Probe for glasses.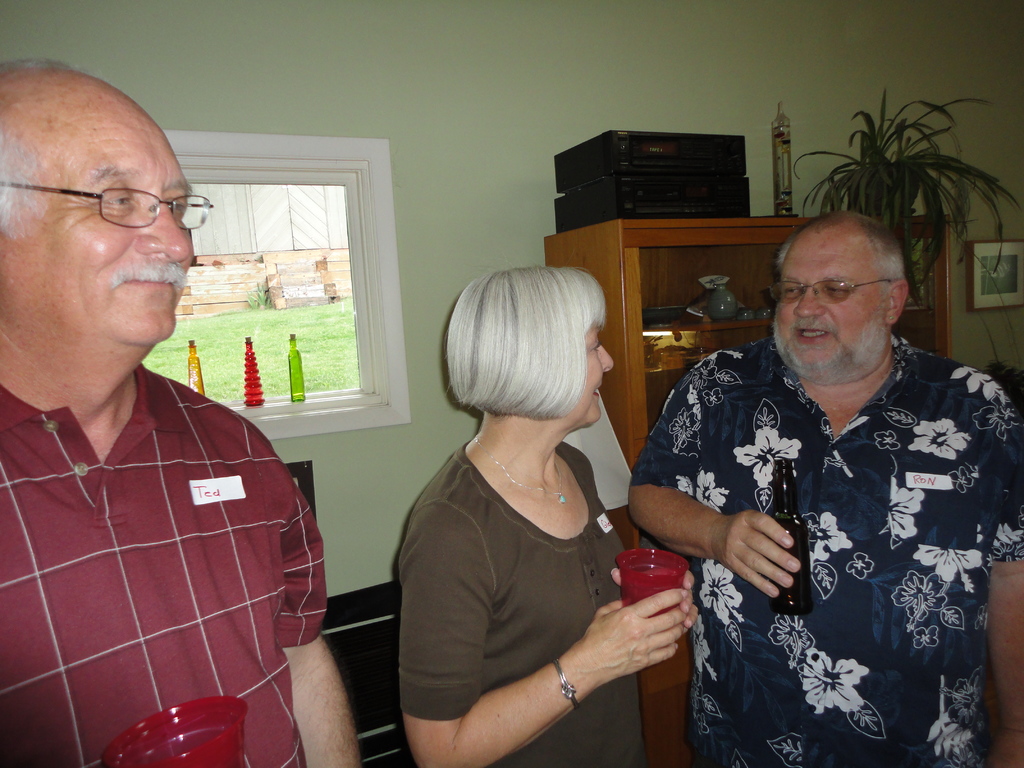
Probe result: detection(764, 282, 892, 300).
